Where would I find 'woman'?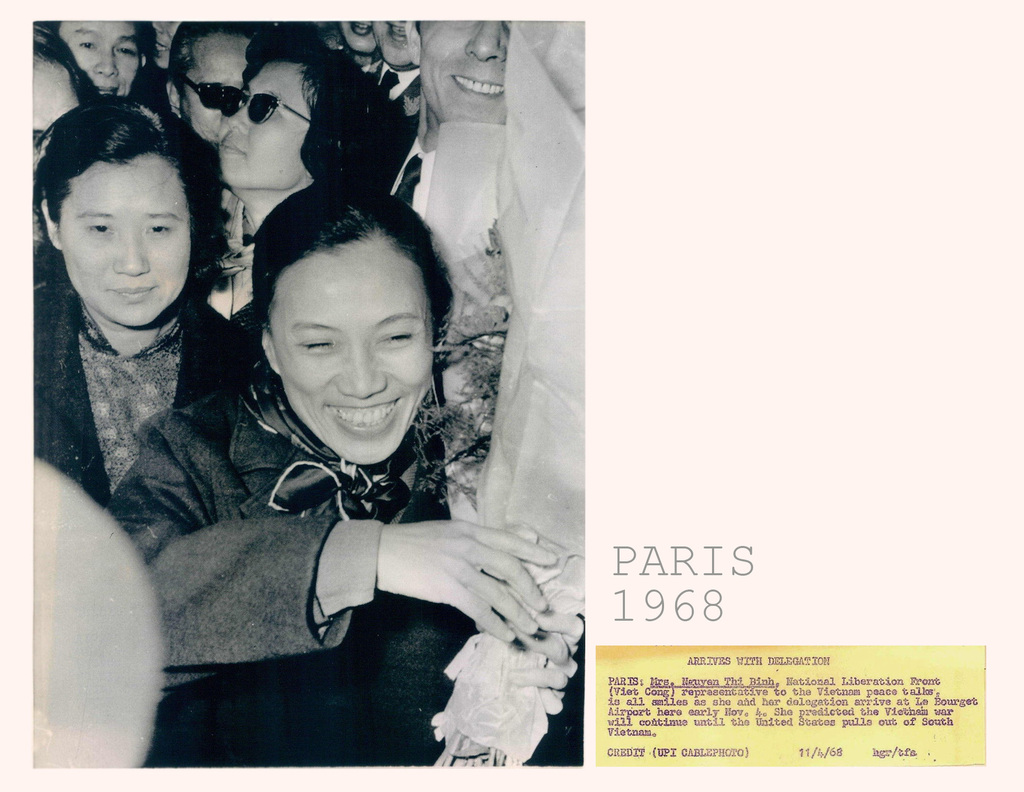
At [x1=28, y1=92, x2=270, y2=516].
